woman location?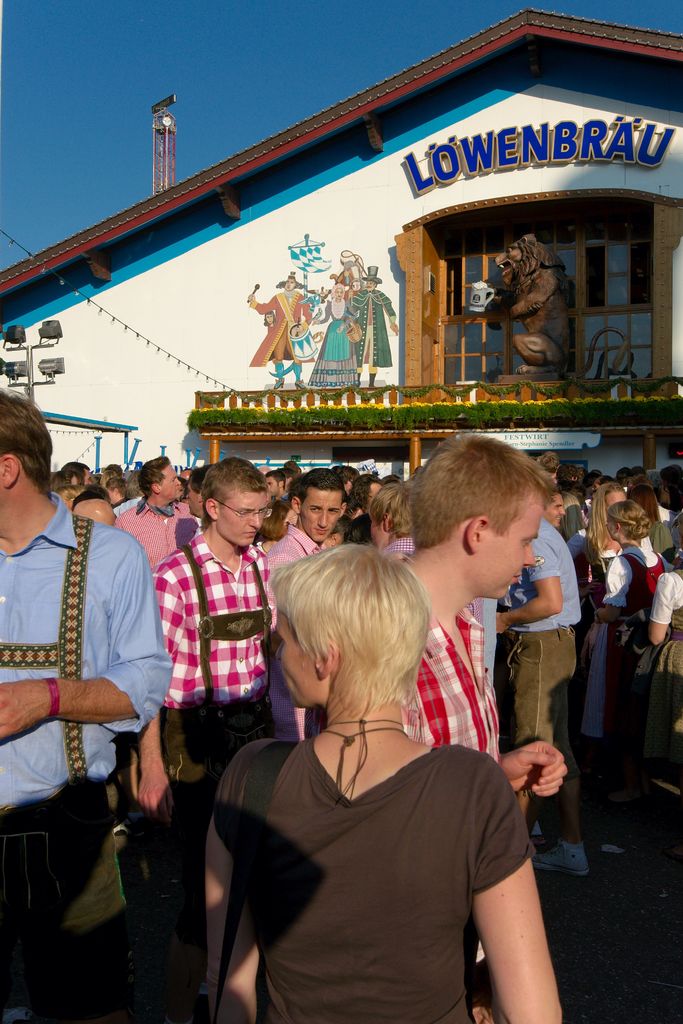
(x1=311, y1=282, x2=358, y2=392)
